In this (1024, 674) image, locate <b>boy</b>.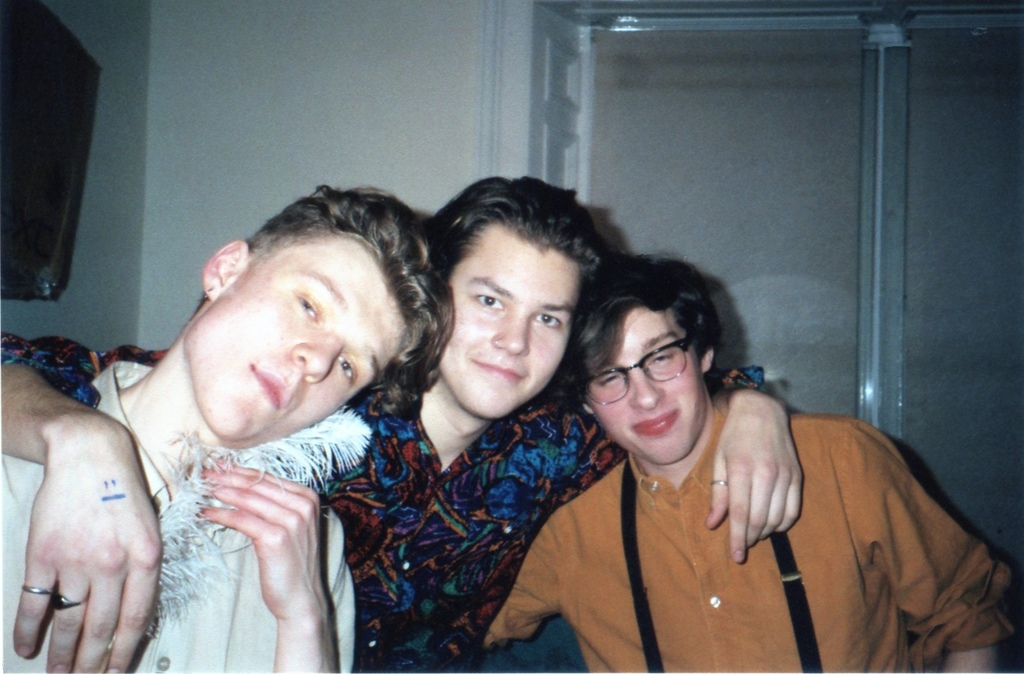
Bounding box: pyautogui.locateOnScreen(481, 253, 1023, 673).
